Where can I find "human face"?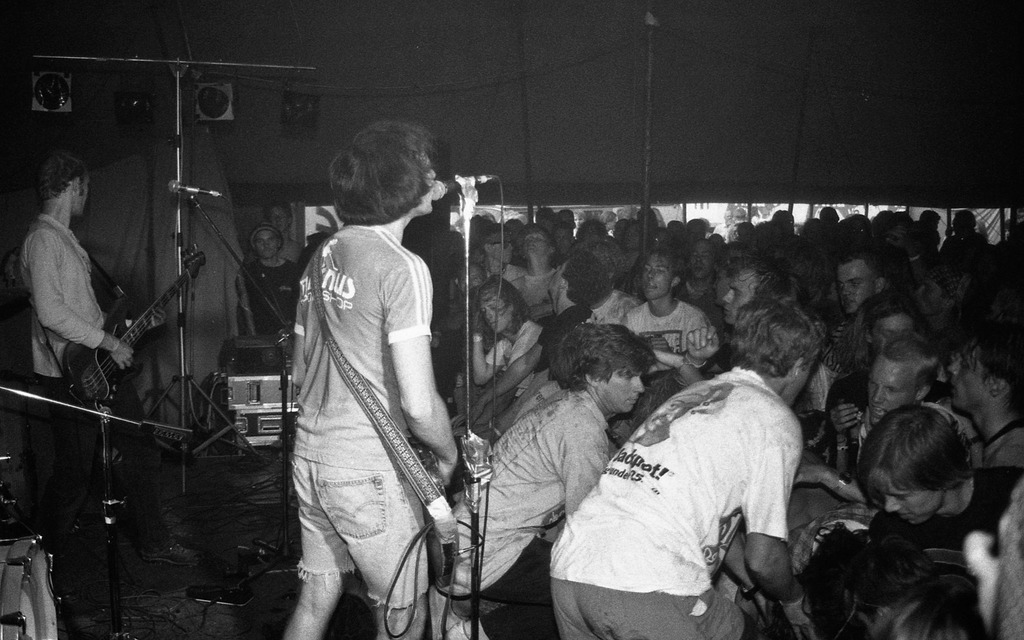
You can find it at l=868, t=361, r=914, b=421.
